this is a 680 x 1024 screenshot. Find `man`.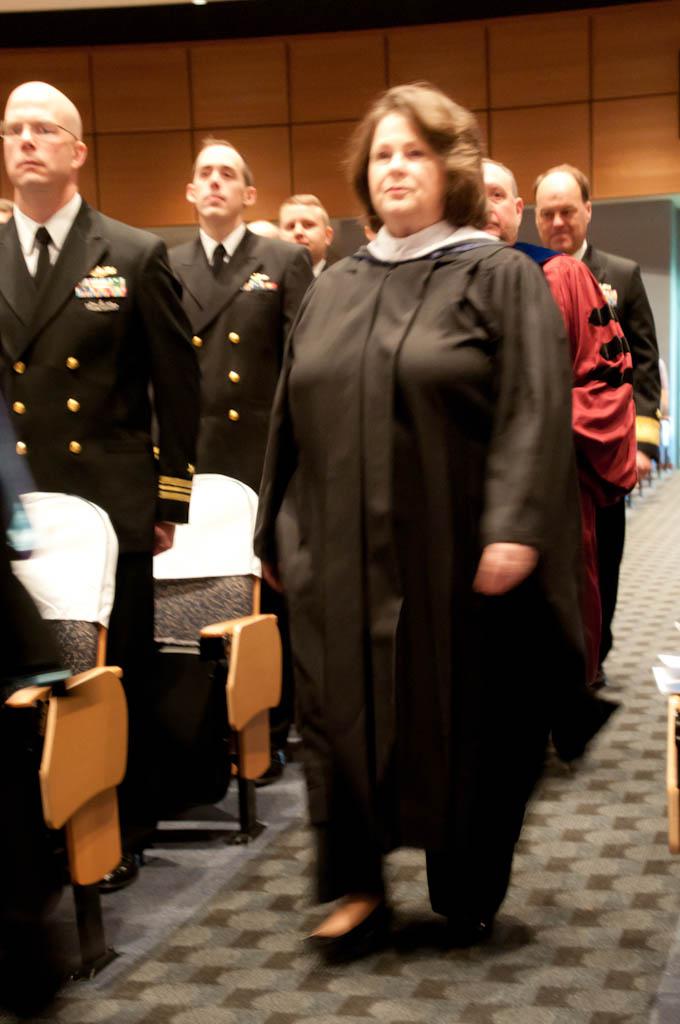
Bounding box: detection(484, 154, 648, 767).
